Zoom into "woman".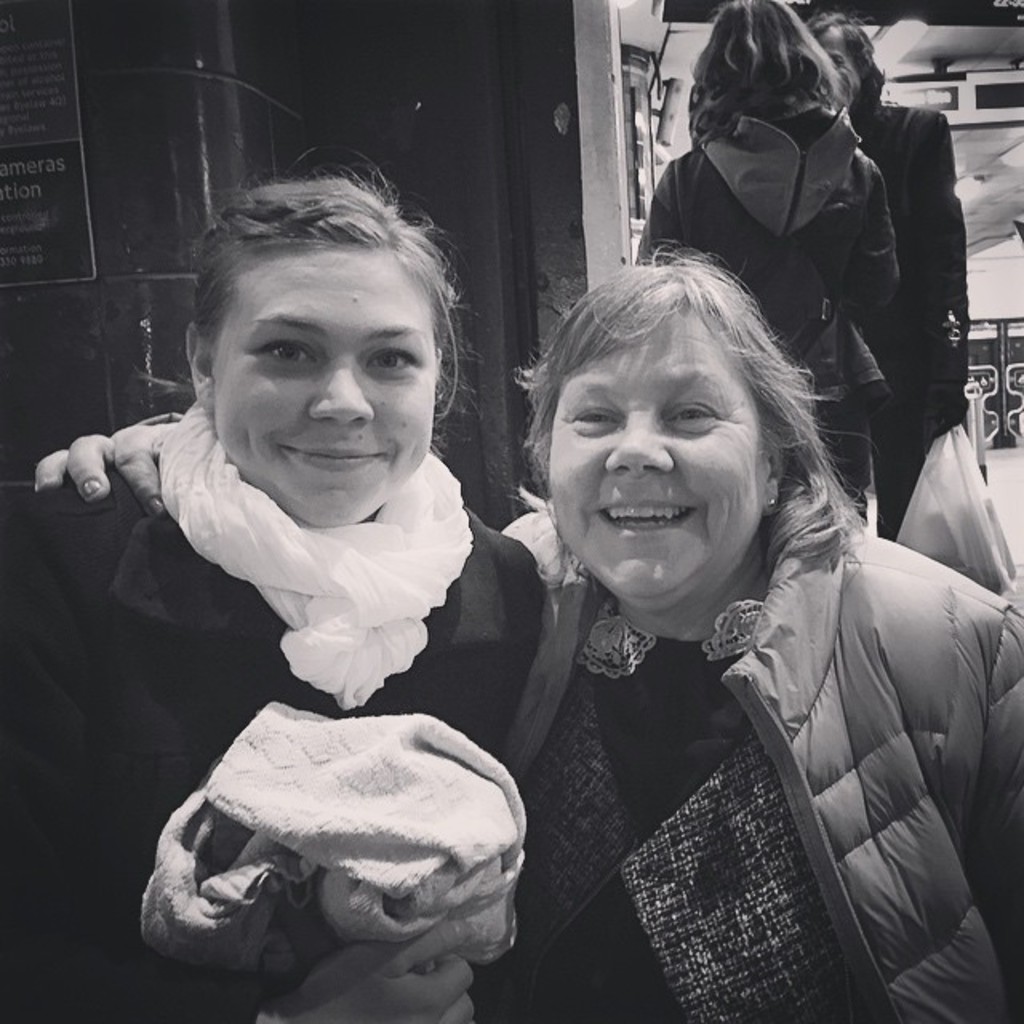
Zoom target: box=[0, 178, 528, 1022].
